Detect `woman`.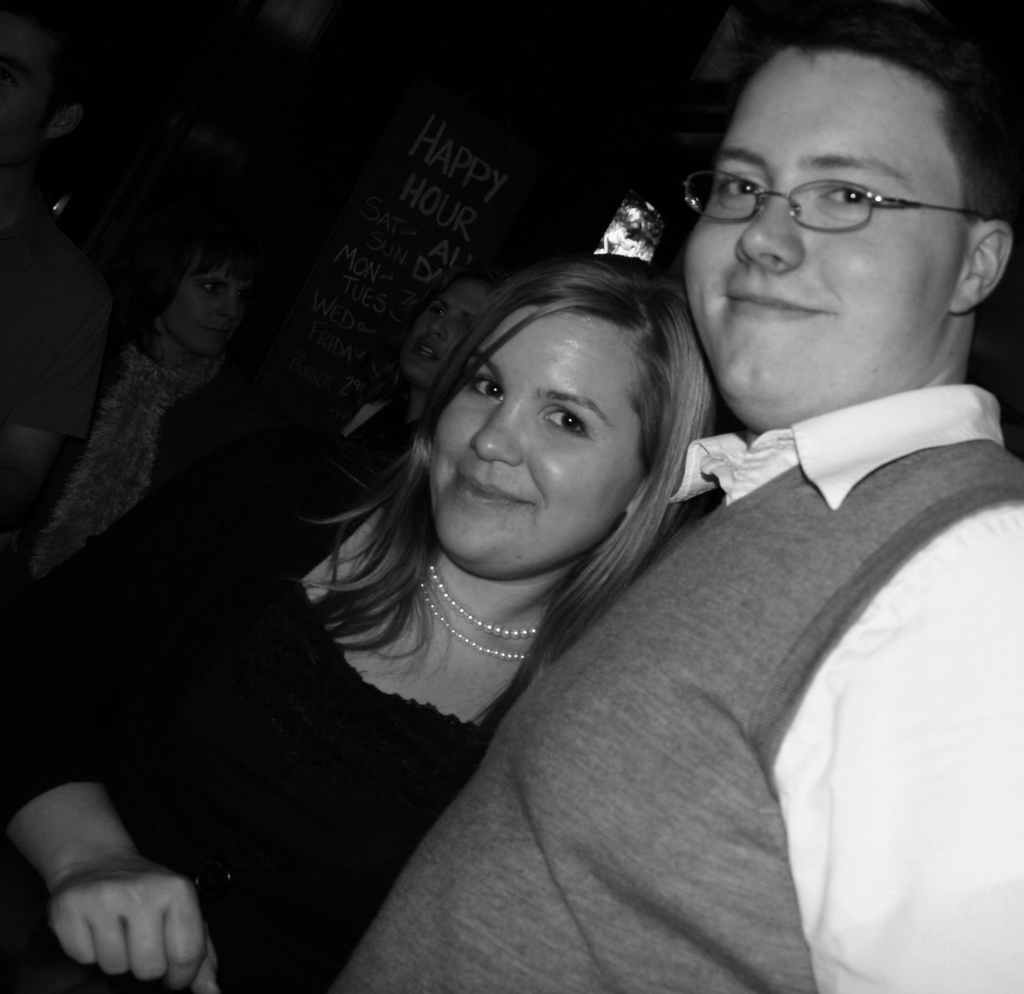
Detected at bbox(0, 228, 286, 590).
